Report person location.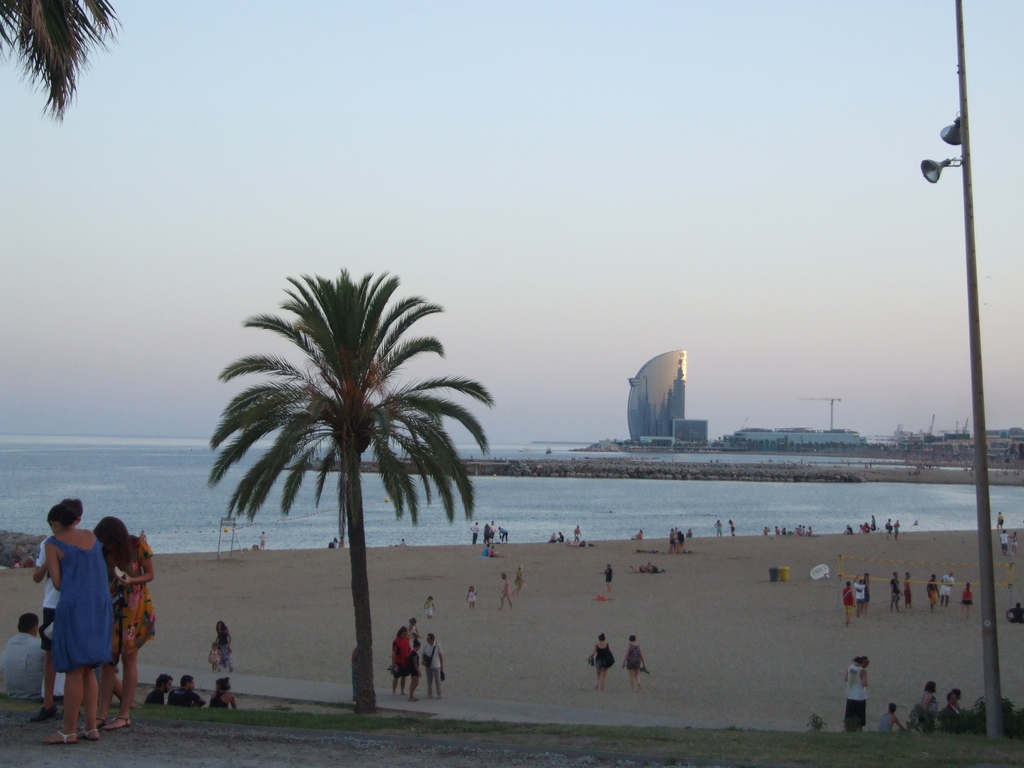
Report: rect(927, 572, 941, 614).
